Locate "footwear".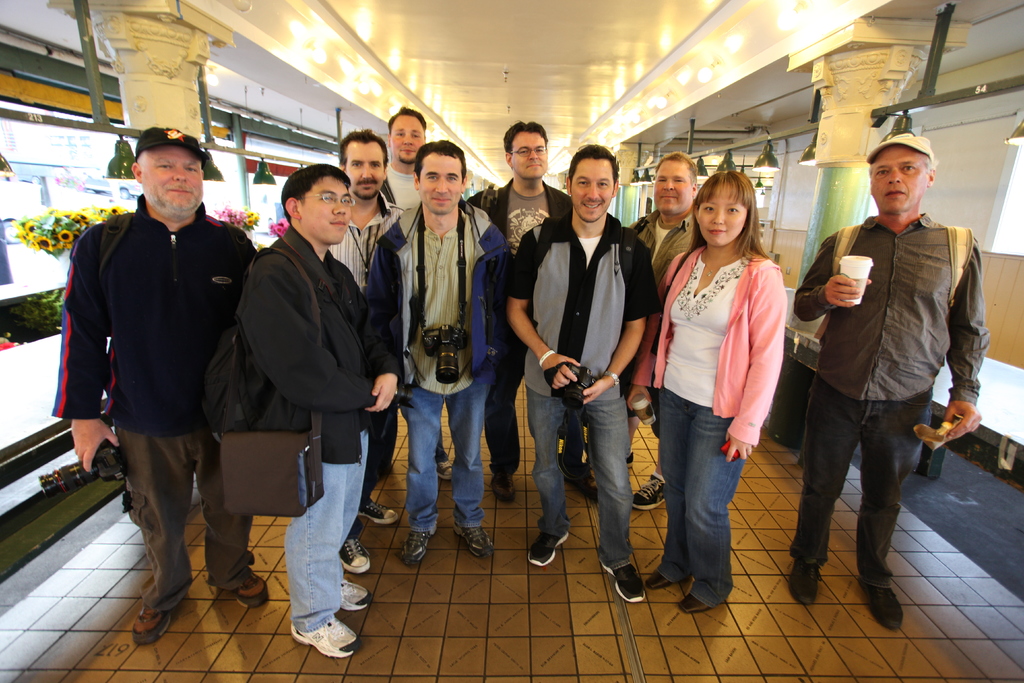
Bounding box: 858/579/906/633.
